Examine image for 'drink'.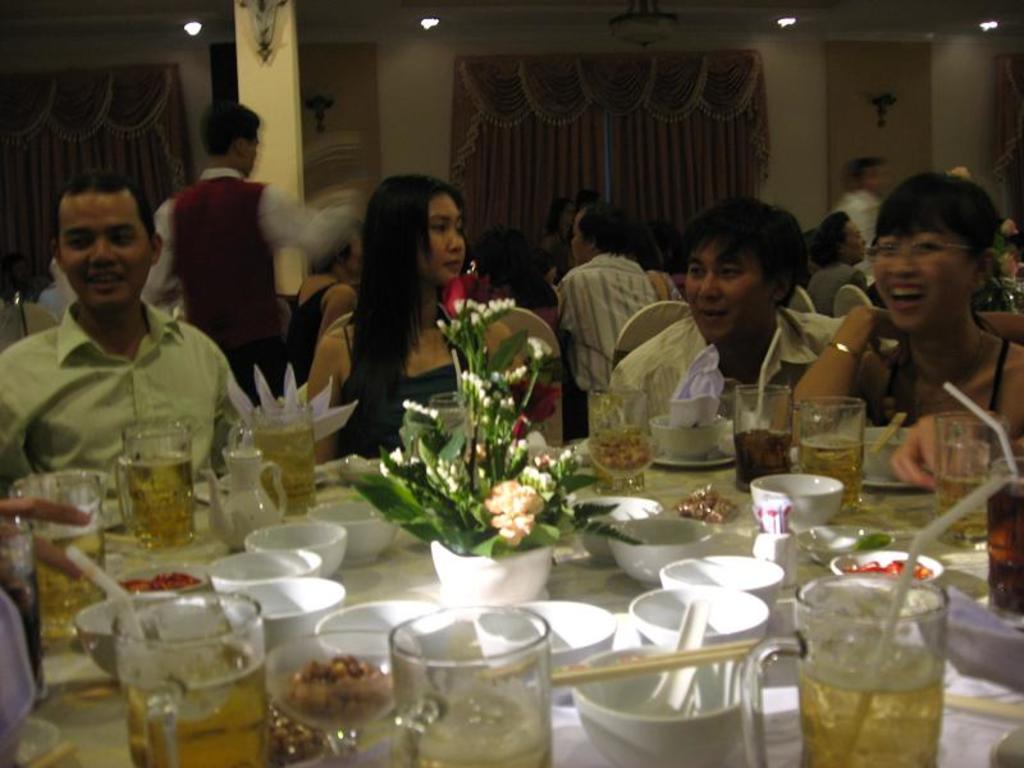
Examination result: (left=248, top=431, right=315, bottom=511).
